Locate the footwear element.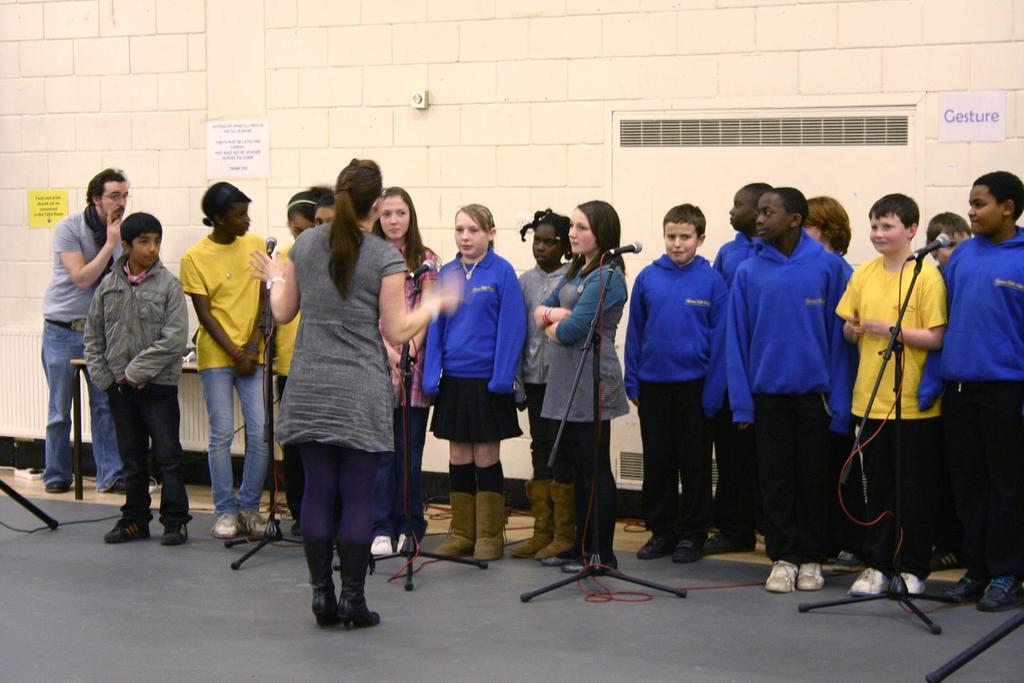
Element bbox: [162, 518, 189, 547].
